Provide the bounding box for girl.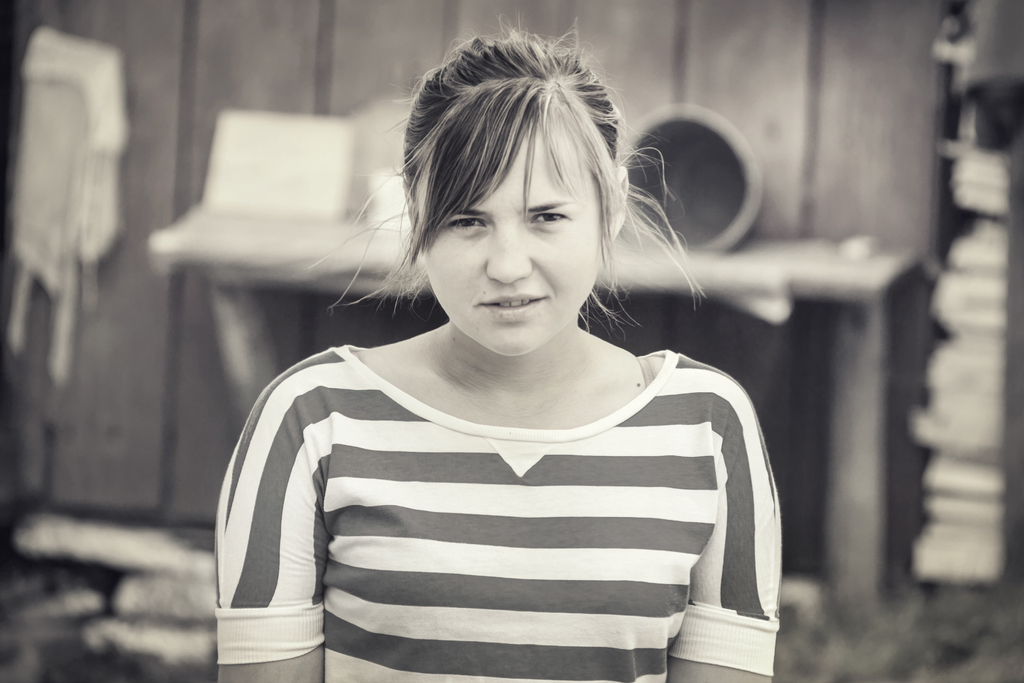
x1=215, y1=15, x2=788, y2=682.
